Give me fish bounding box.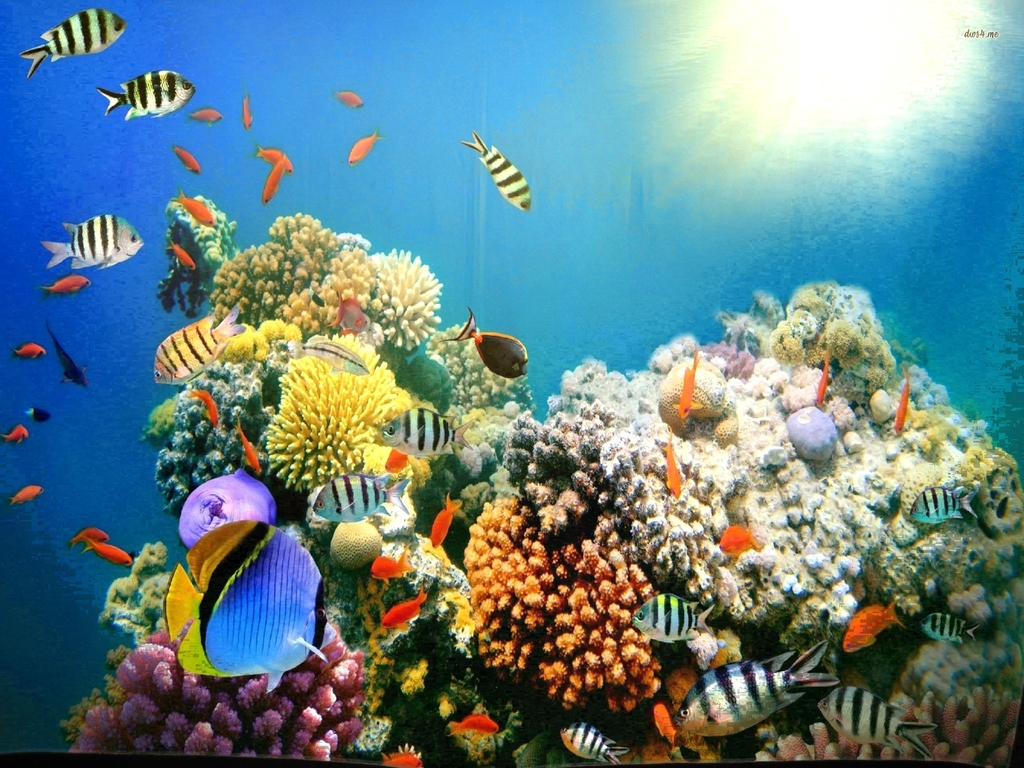
(428,490,460,550).
